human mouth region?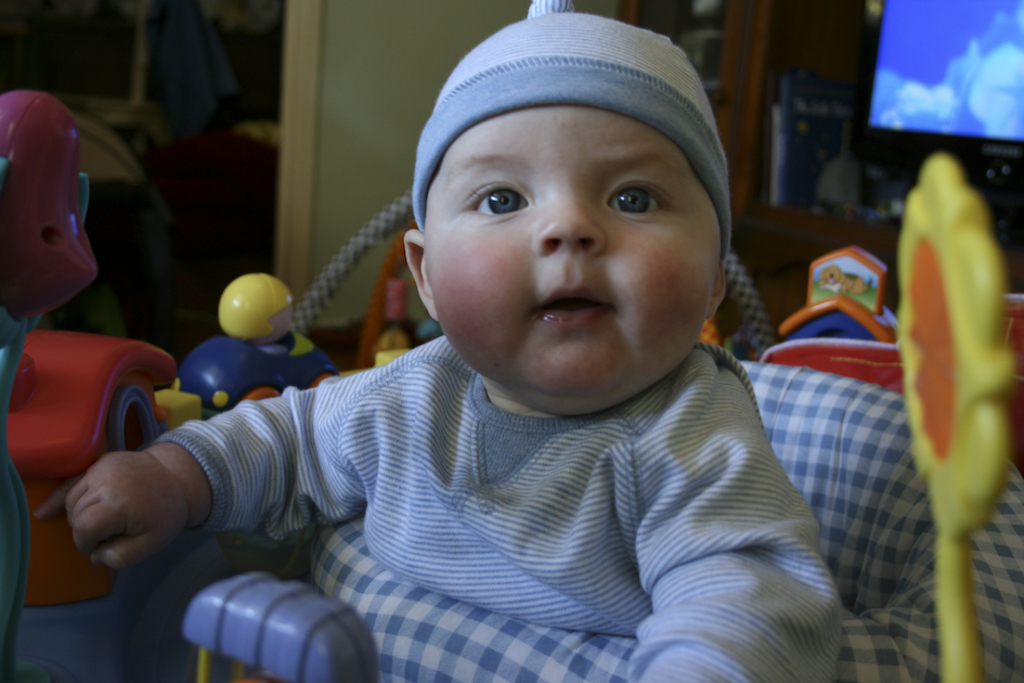
x1=530 y1=276 x2=604 y2=336
